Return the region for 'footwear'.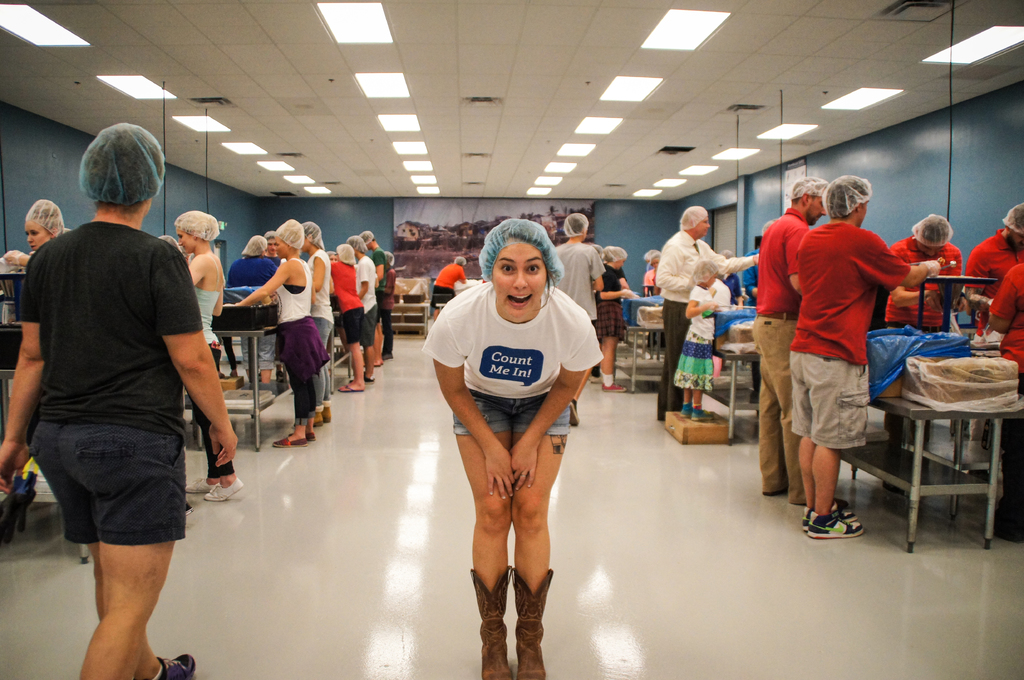
184/500/191/516.
